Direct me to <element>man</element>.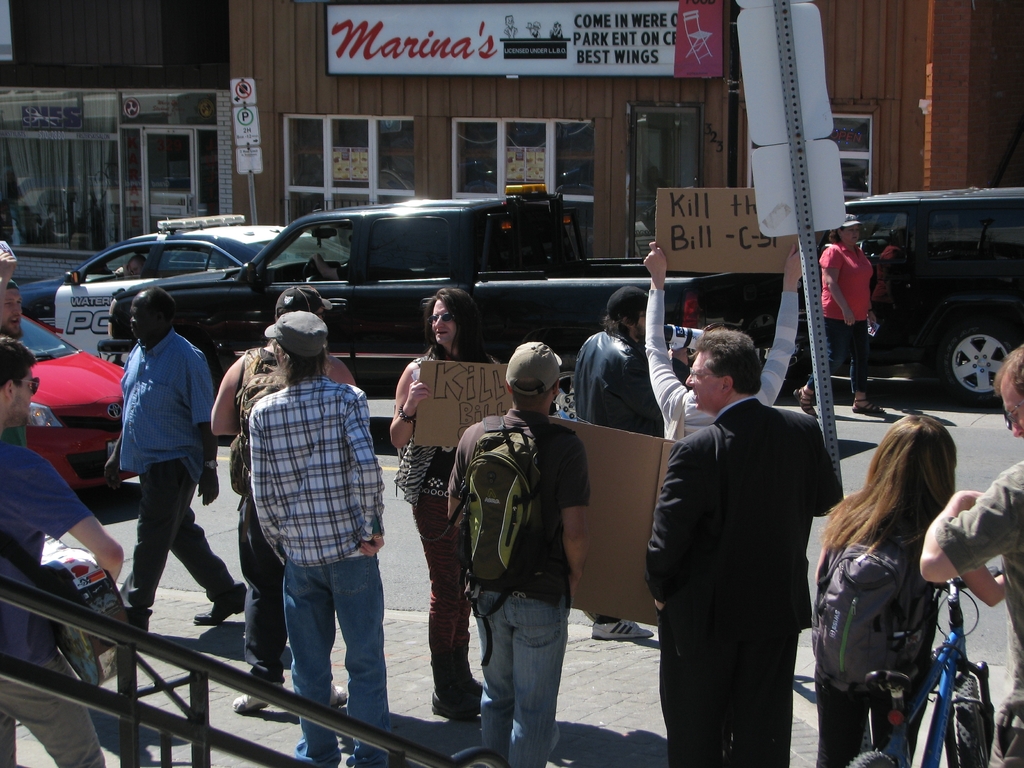
Direction: [248,311,390,767].
